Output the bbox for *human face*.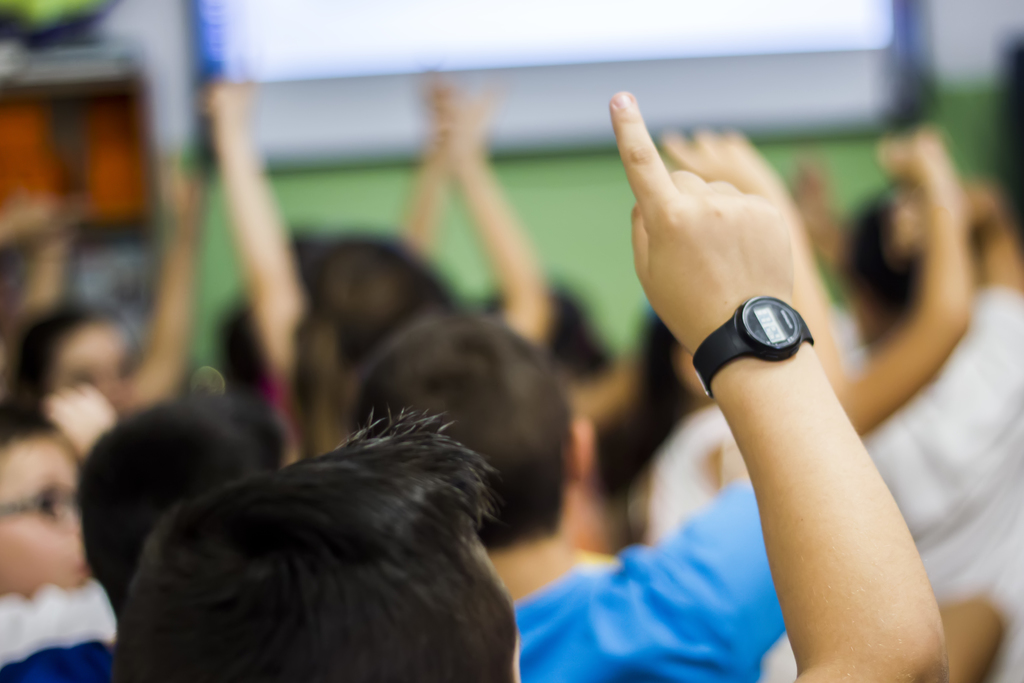
x1=55 y1=323 x2=142 y2=386.
